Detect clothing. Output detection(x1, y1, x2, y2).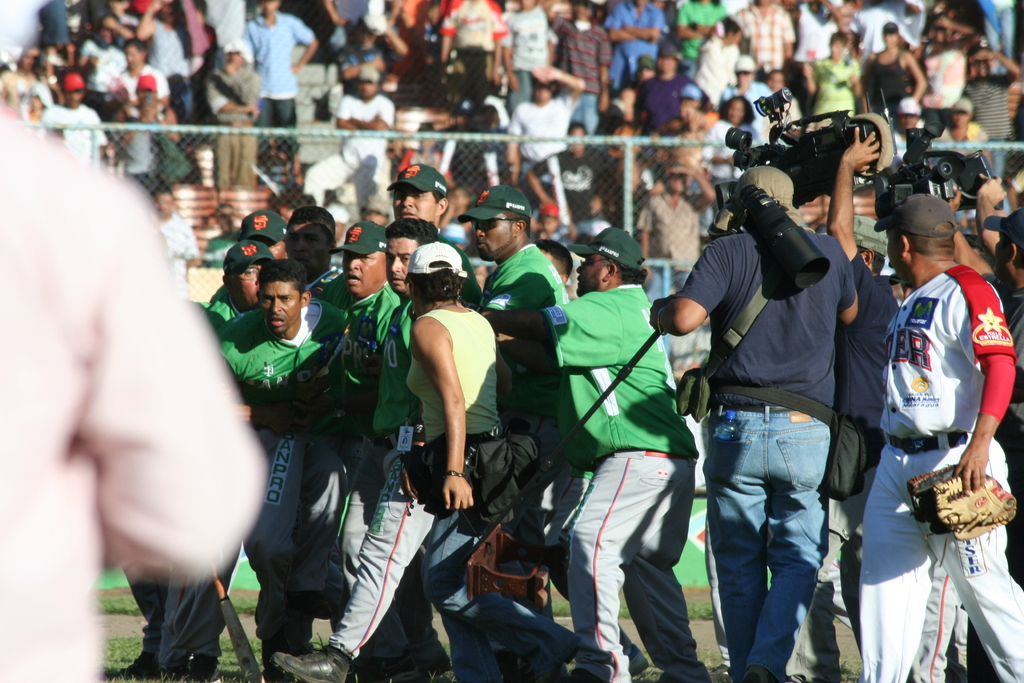
detection(333, 88, 399, 219).
